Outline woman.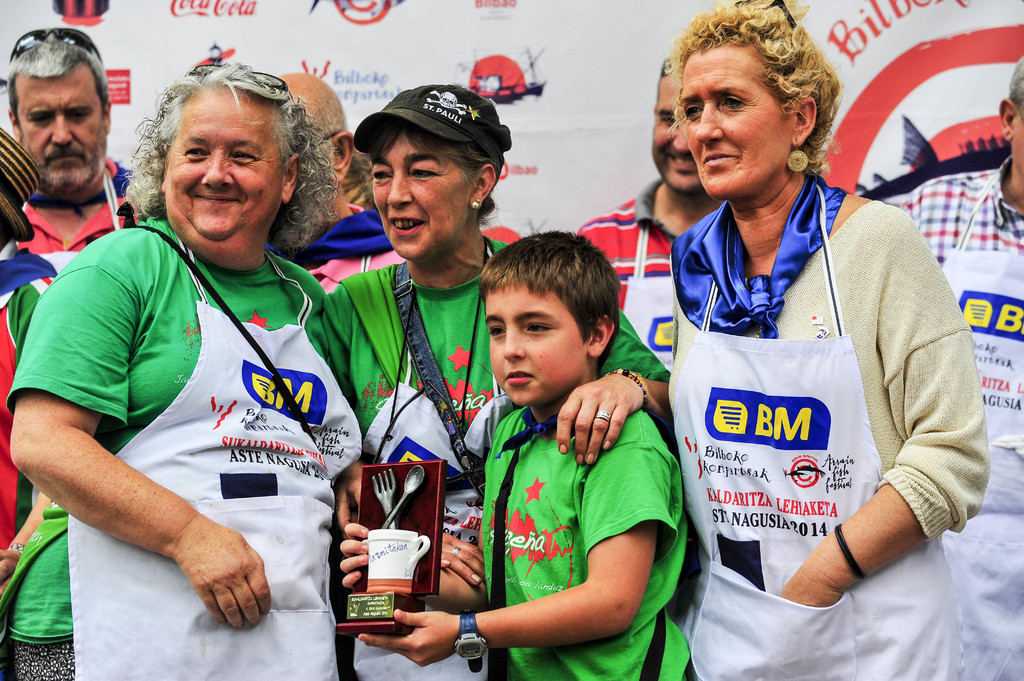
Outline: x1=634 y1=29 x2=978 y2=652.
